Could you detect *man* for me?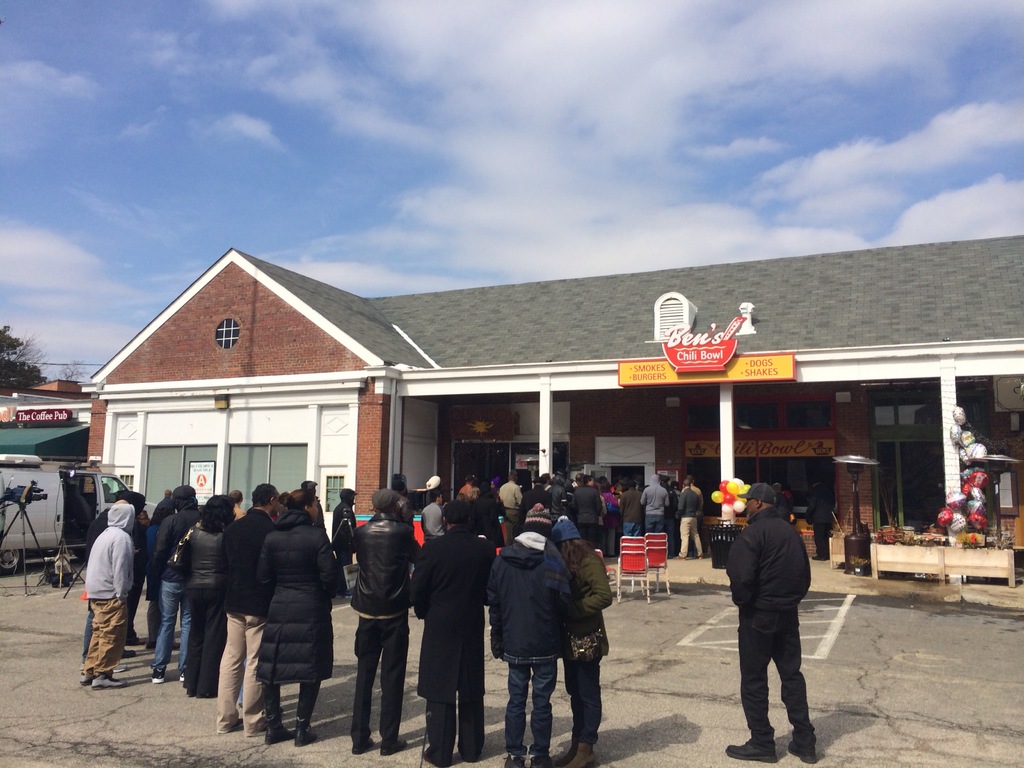
Detection result: (721,488,826,747).
